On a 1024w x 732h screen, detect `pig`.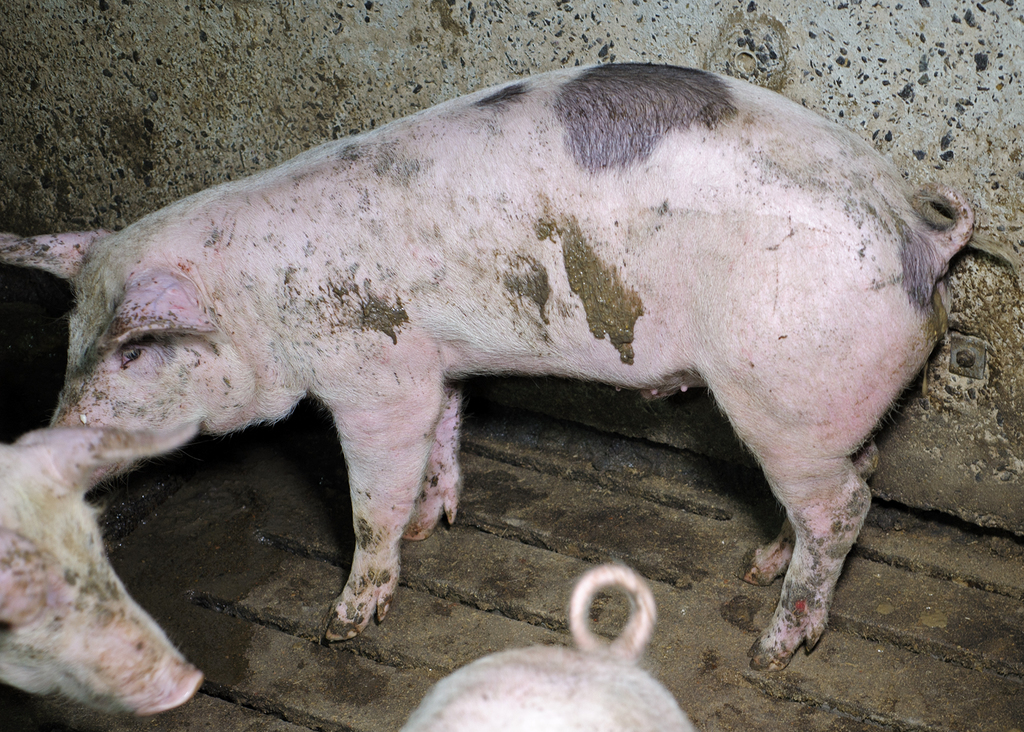
x1=390, y1=562, x2=699, y2=731.
